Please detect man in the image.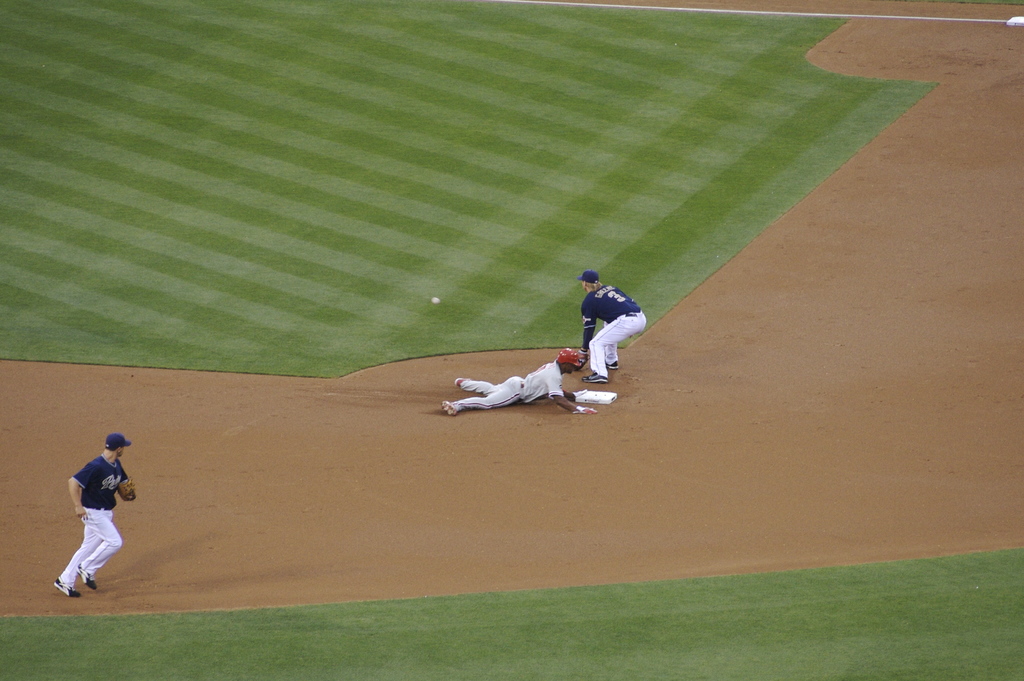
crop(442, 348, 588, 411).
